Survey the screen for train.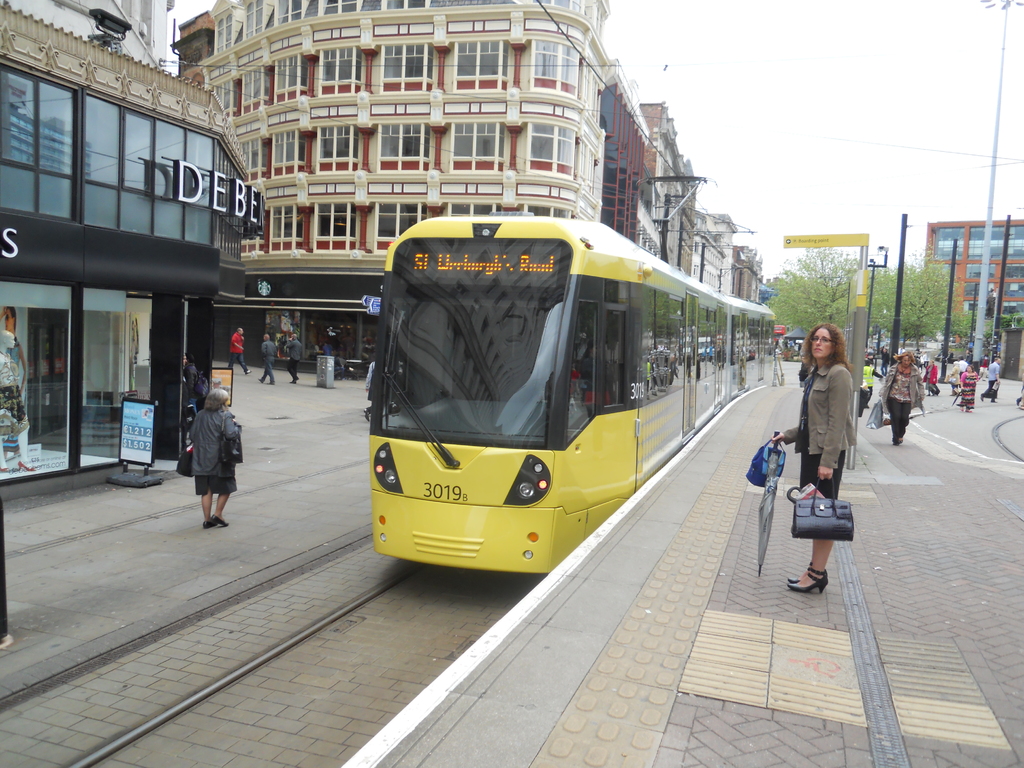
Survey found: region(361, 218, 783, 589).
